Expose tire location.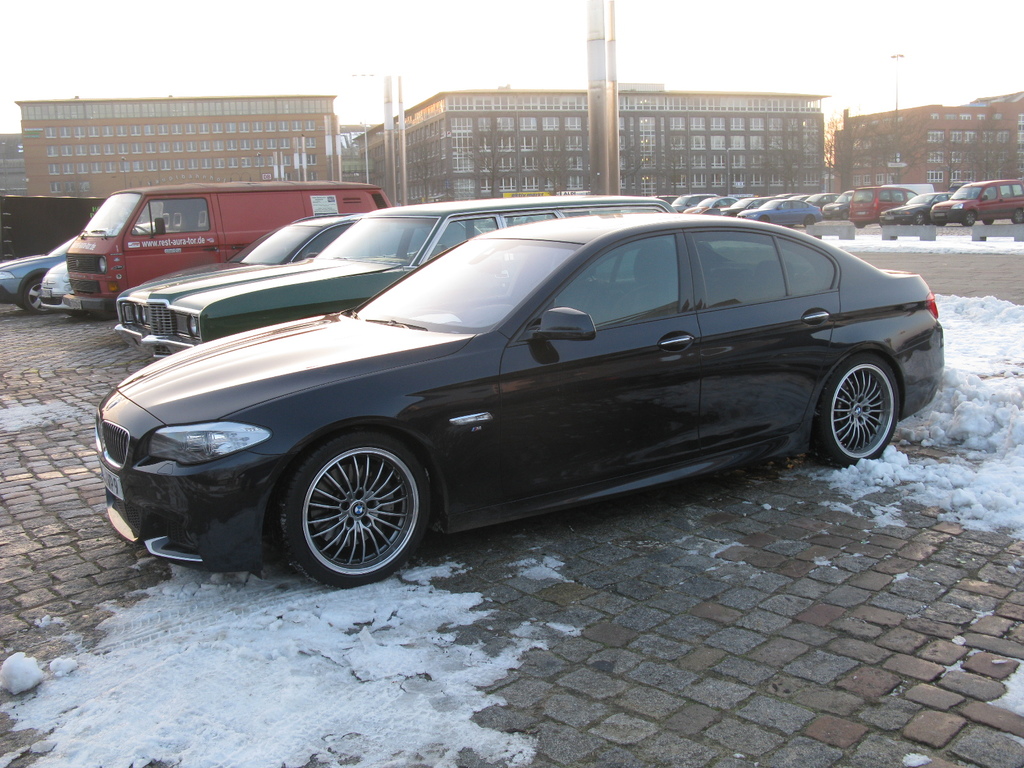
Exposed at 959,209,977,228.
